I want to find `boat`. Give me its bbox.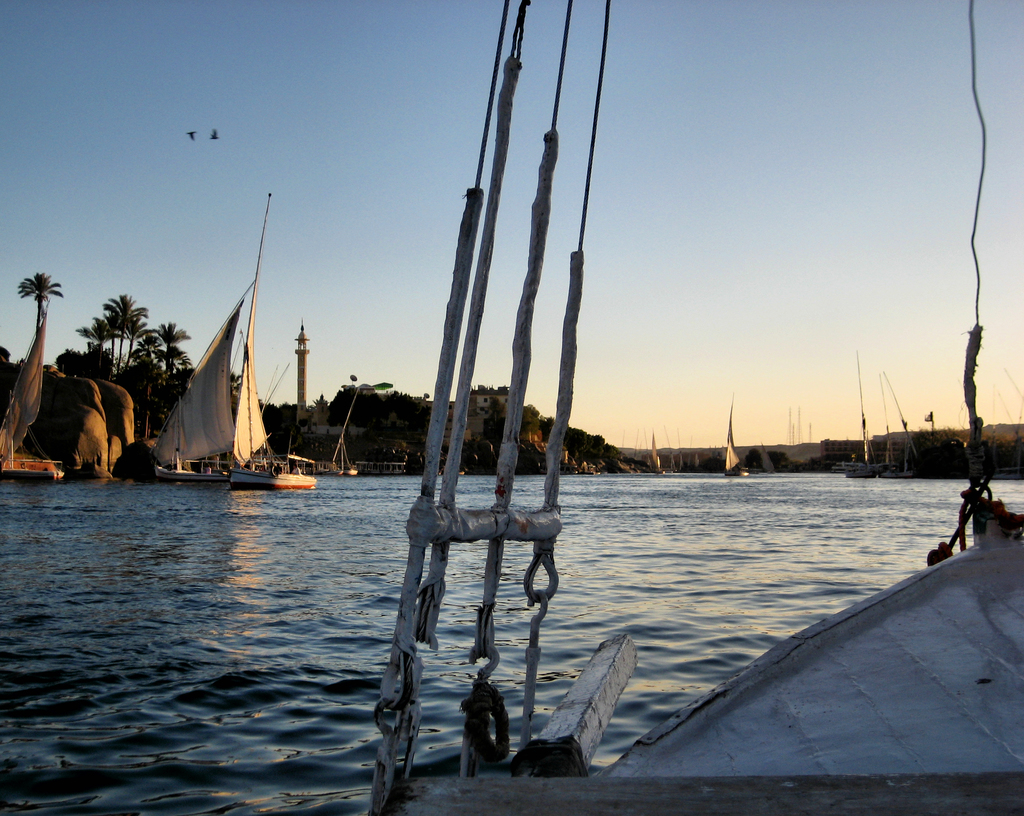
(310,386,371,484).
